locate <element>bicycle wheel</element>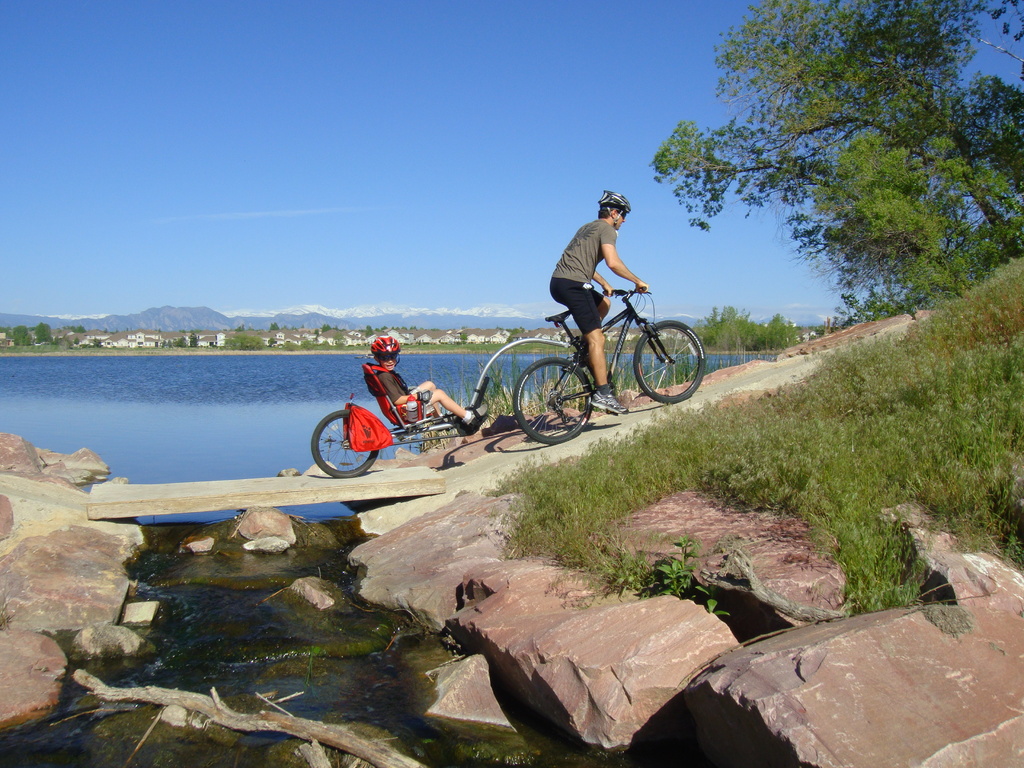
(634, 319, 705, 403)
